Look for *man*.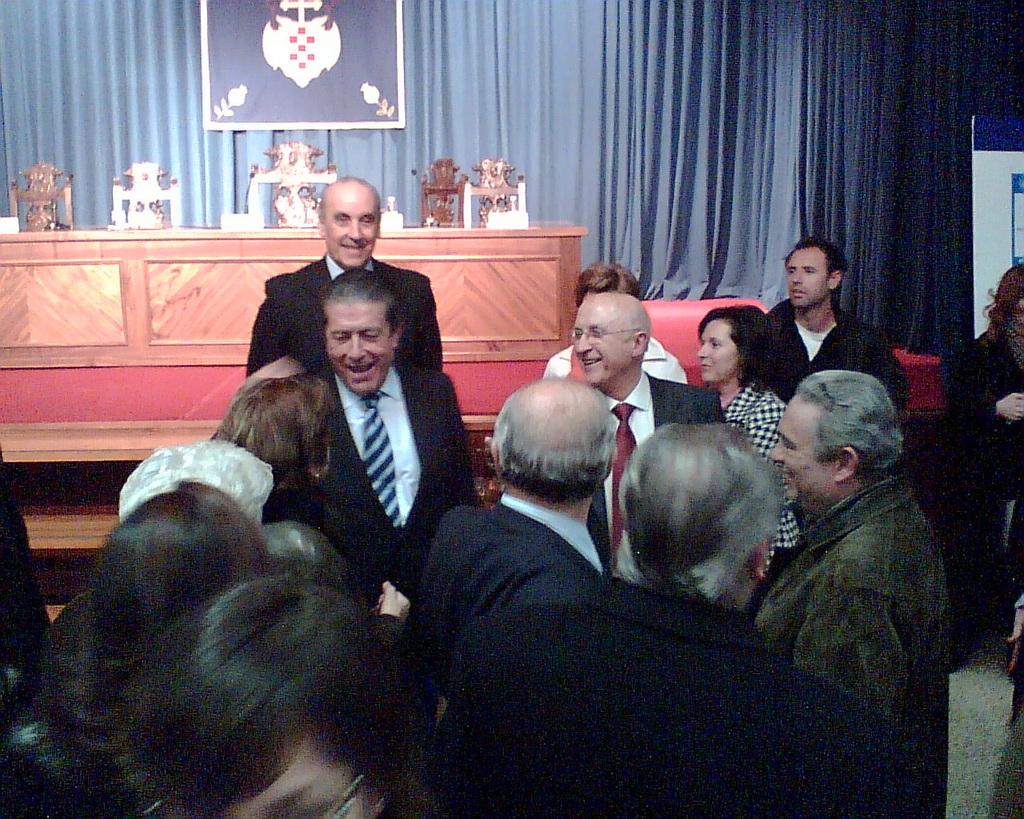
Found: l=234, t=168, r=446, b=375.
